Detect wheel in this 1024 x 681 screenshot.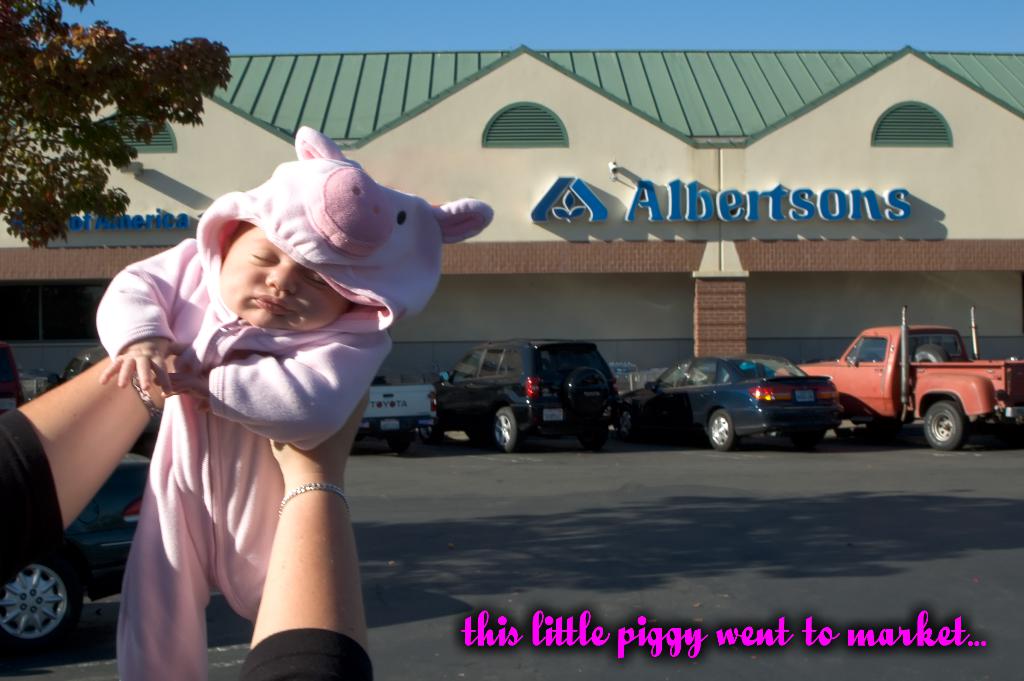
Detection: x1=710, y1=411, x2=732, y2=445.
